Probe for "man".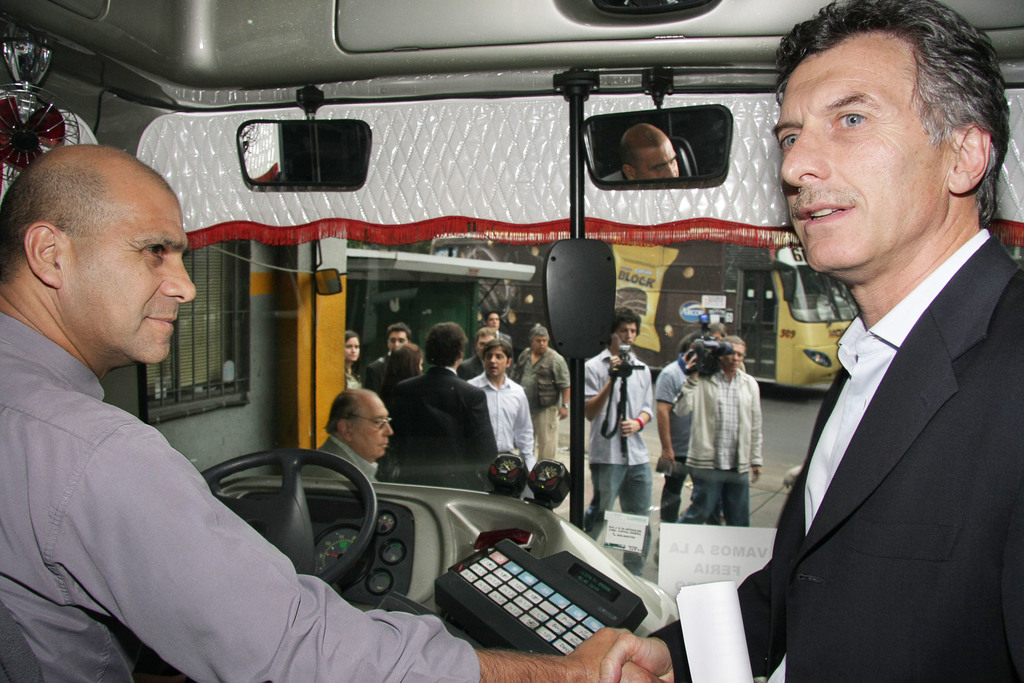
Probe result: 703,322,726,343.
